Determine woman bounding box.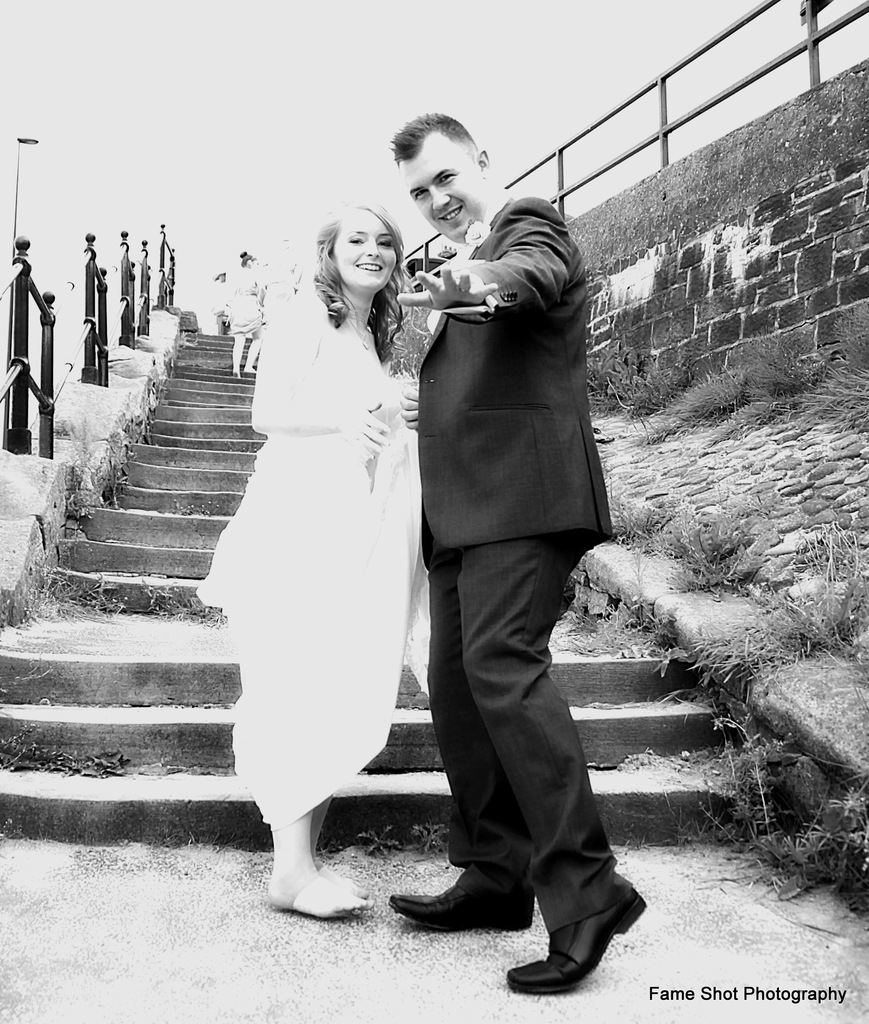
Determined: detection(216, 244, 258, 374).
